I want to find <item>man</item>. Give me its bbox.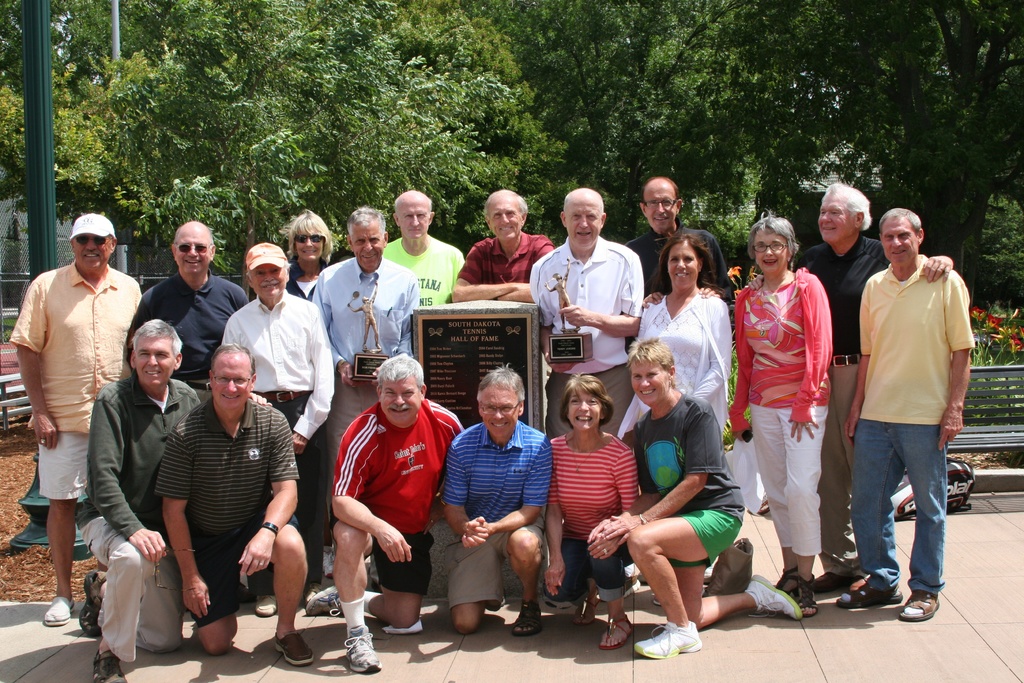
77 321 208 682.
